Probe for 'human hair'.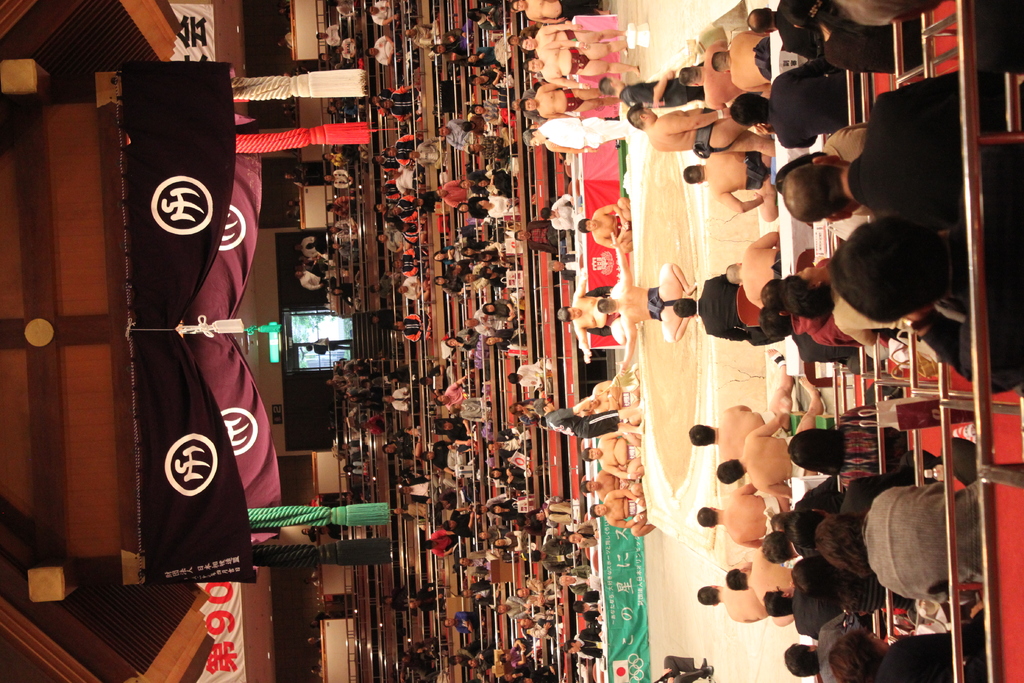
Probe result: bbox=(580, 479, 589, 493).
